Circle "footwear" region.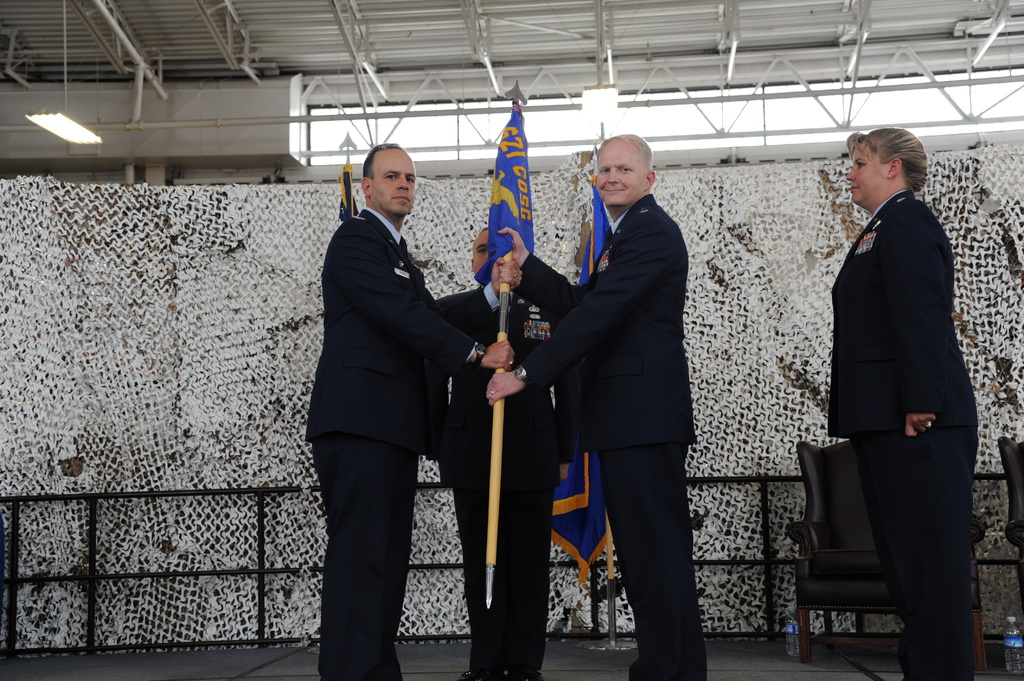
Region: crop(504, 666, 541, 680).
